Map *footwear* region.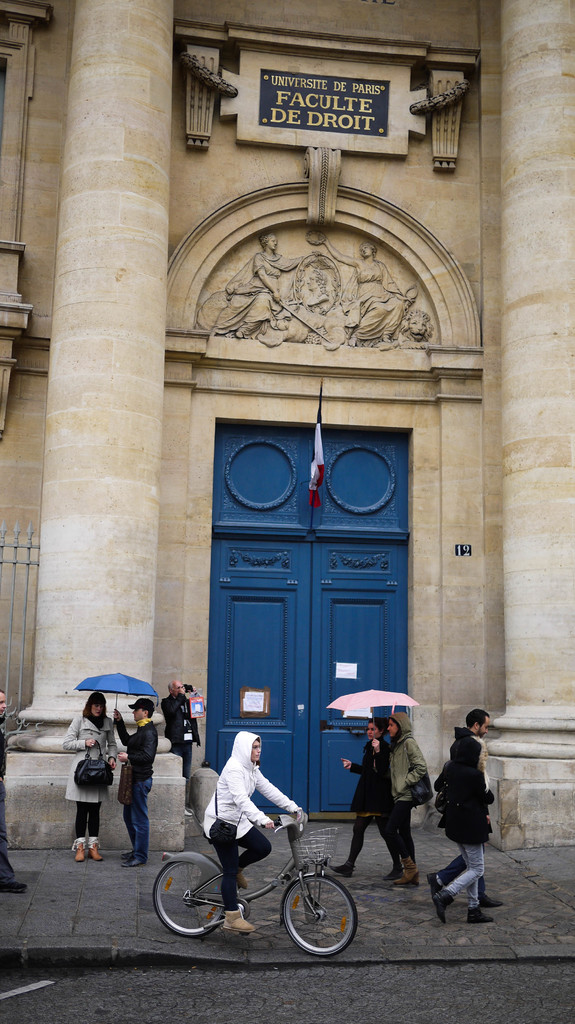
Mapped to rect(393, 857, 420, 888).
